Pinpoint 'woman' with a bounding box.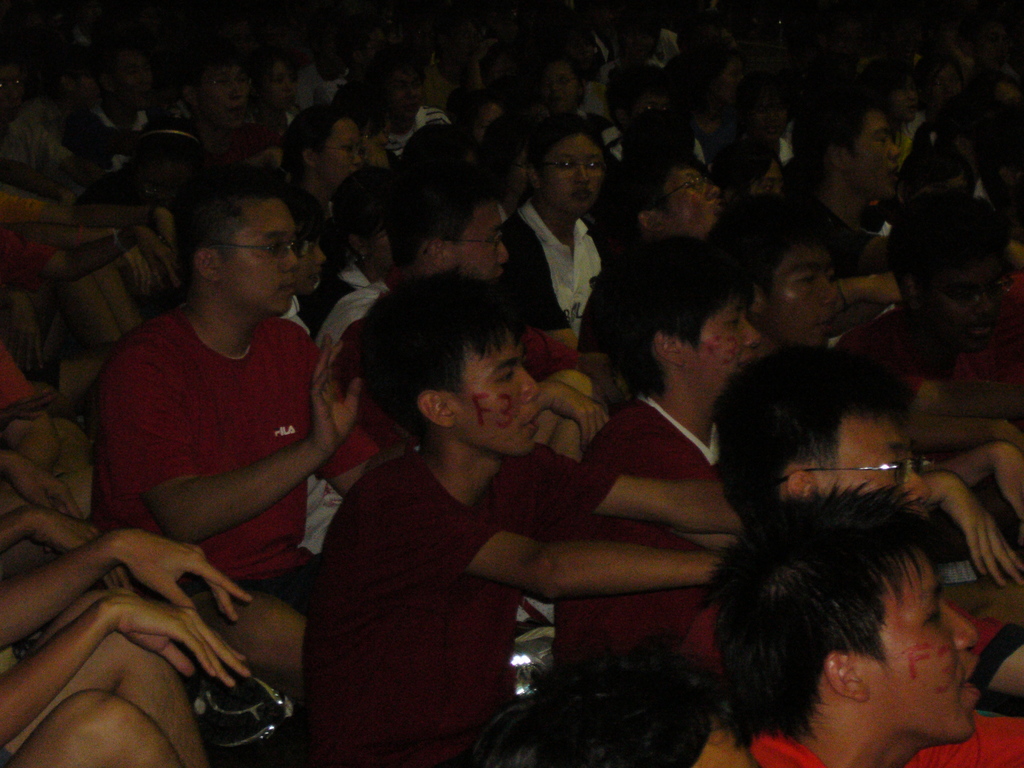
(279, 189, 331, 339).
